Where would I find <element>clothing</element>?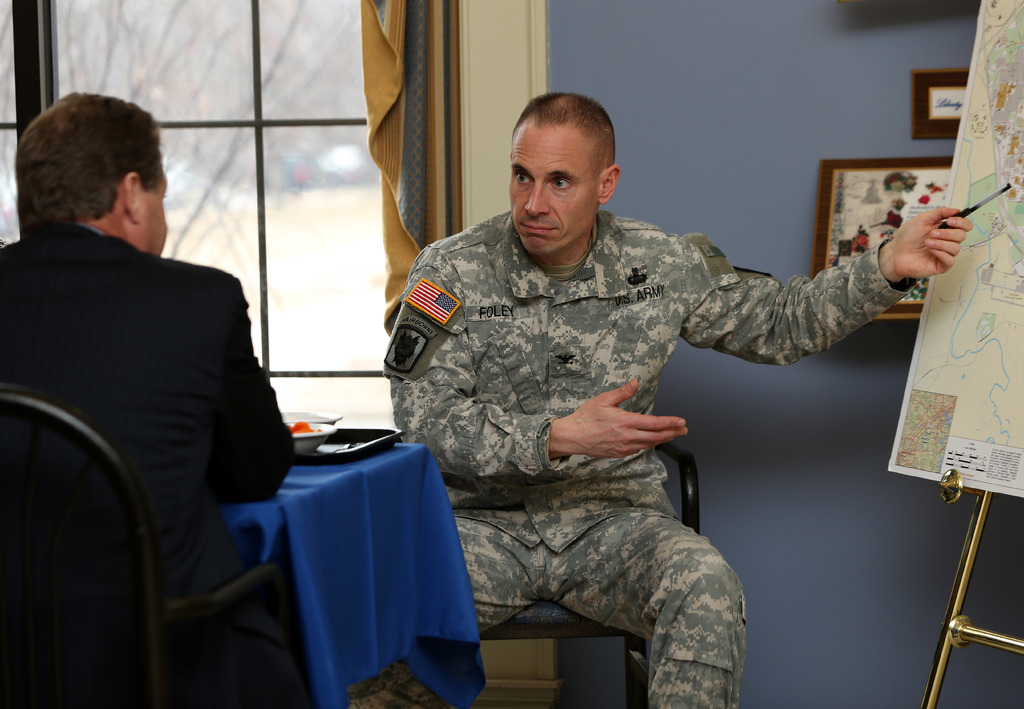
At detection(387, 208, 963, 704).
